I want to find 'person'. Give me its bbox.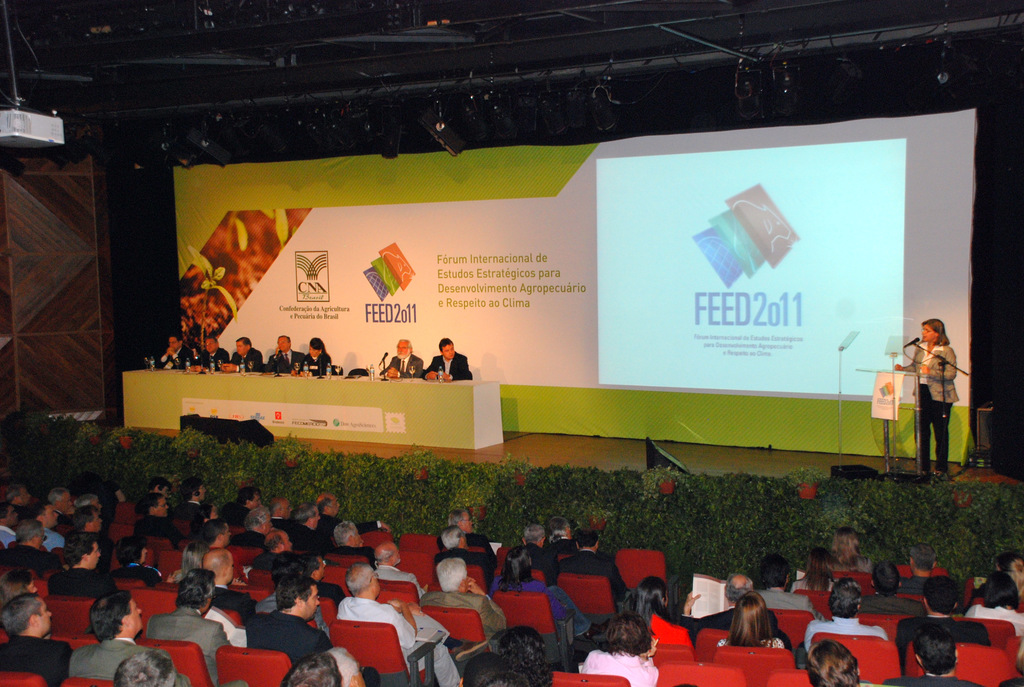
<bbox>561, 534, 628, 597</bbox>.
